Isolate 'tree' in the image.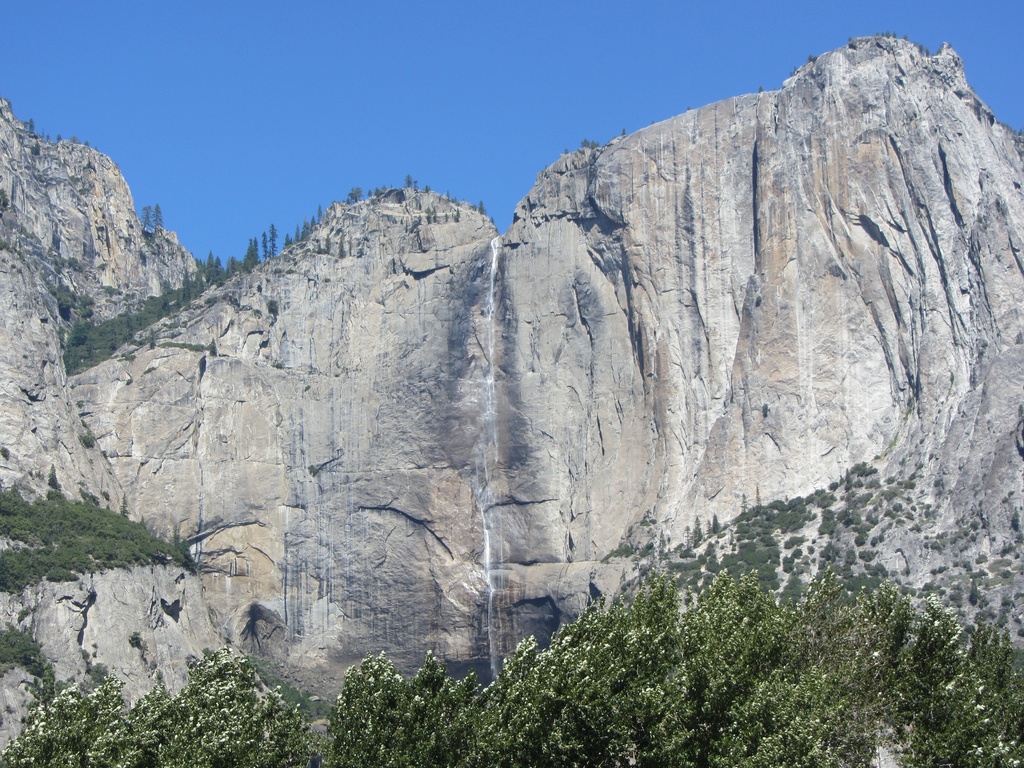
Isolated region: (x1=348, y1=184, x2=362, y2=206).
